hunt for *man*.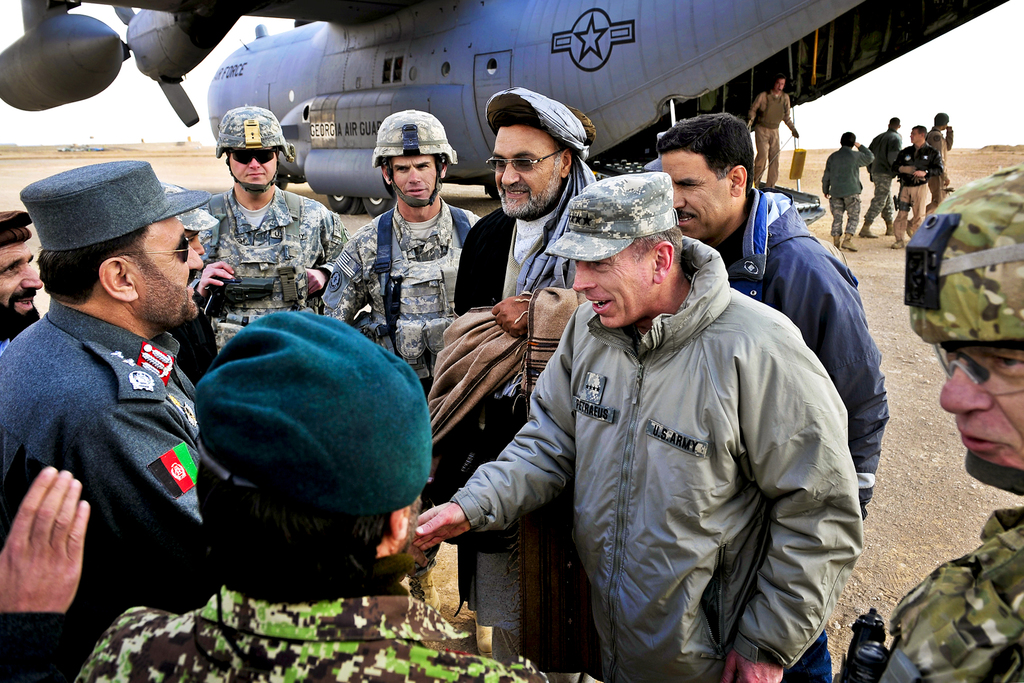
Hunted down at 0,470,90,682.
